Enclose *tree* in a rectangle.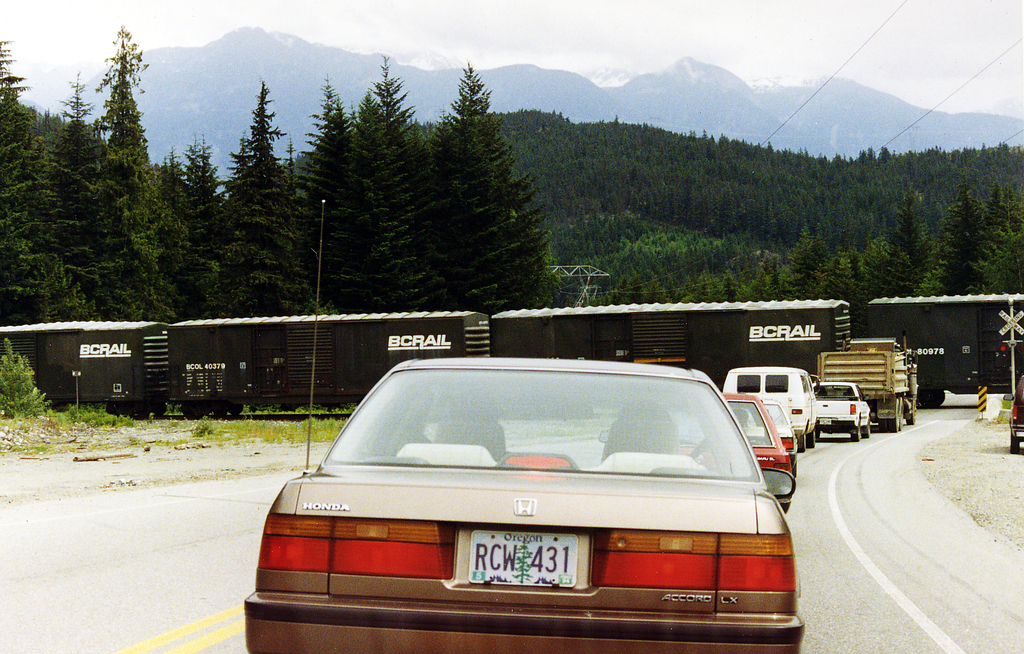
l=169, t=136, r=225, b=253.
